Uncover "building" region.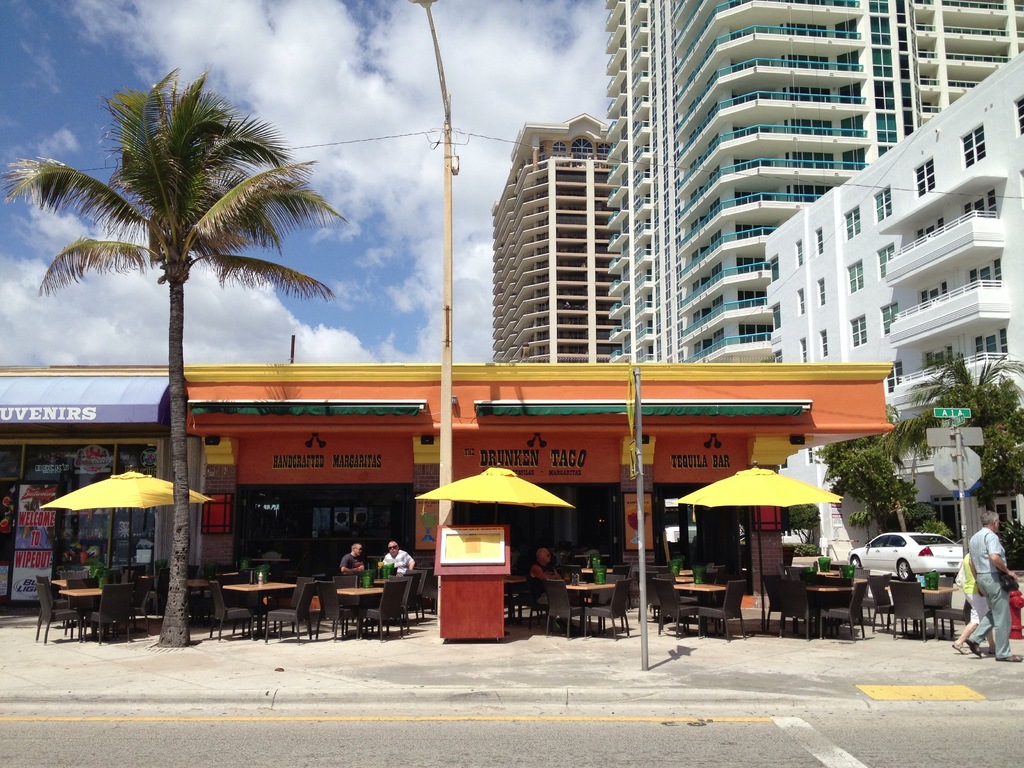
Uncovered: bbox=(486, 114, 617, 369).
